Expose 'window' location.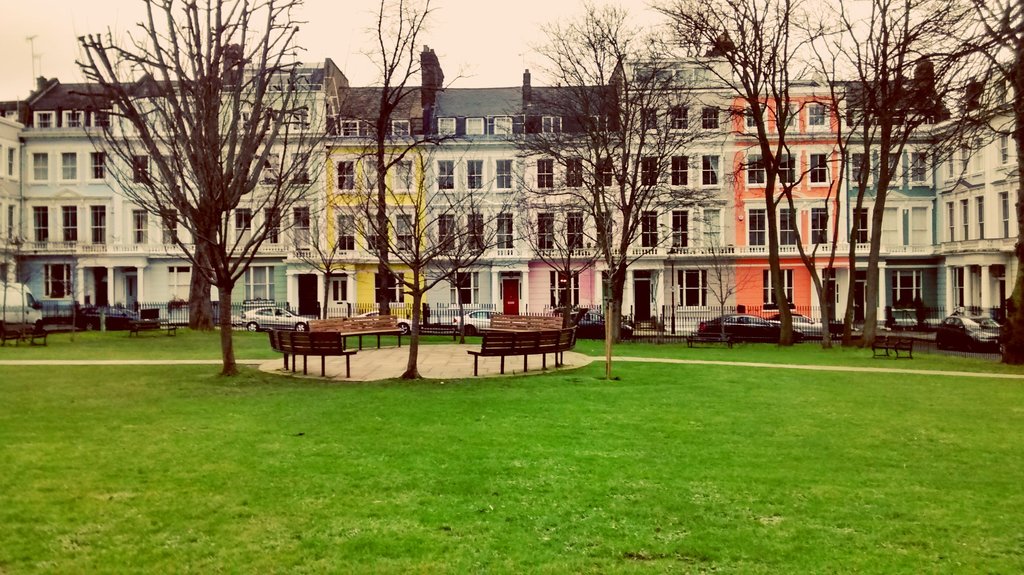
Exposed at region(398, 155, 415, 188).
